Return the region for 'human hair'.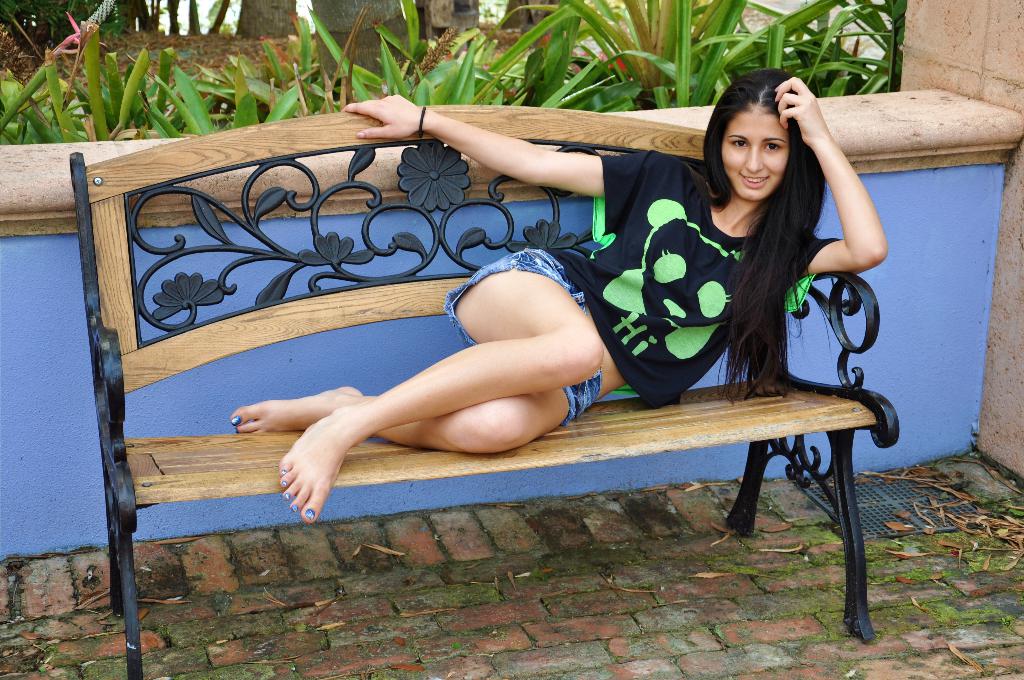
[684, 68, 825, 405].
